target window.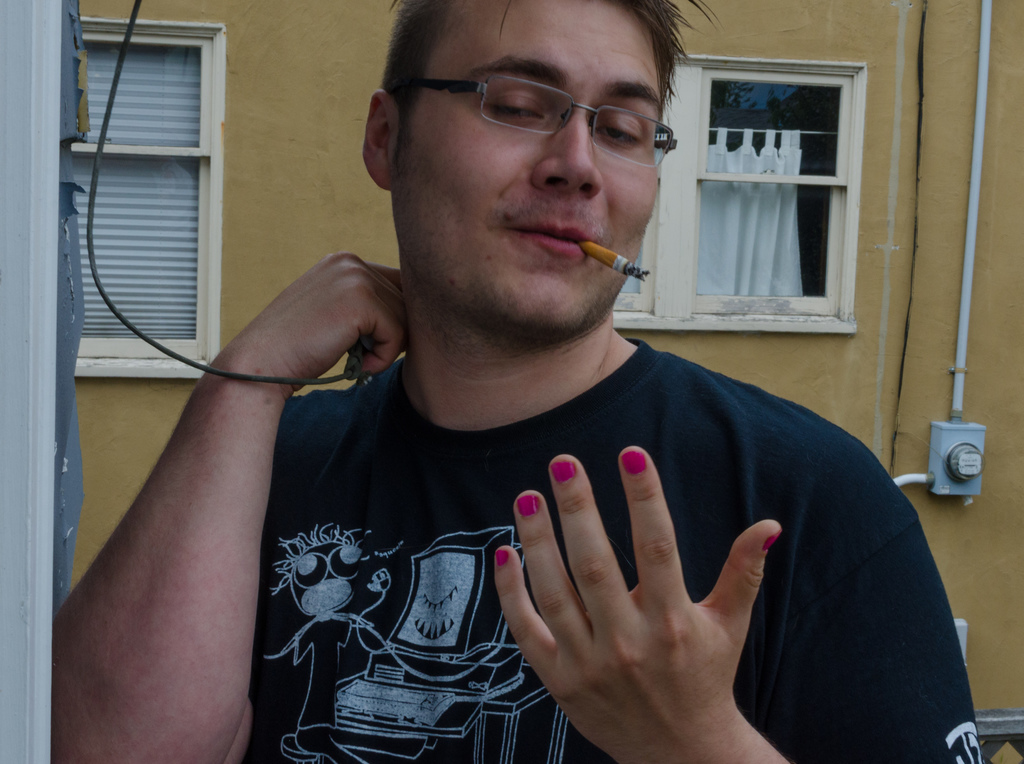
Target region: [58, 10, 221, 383].
